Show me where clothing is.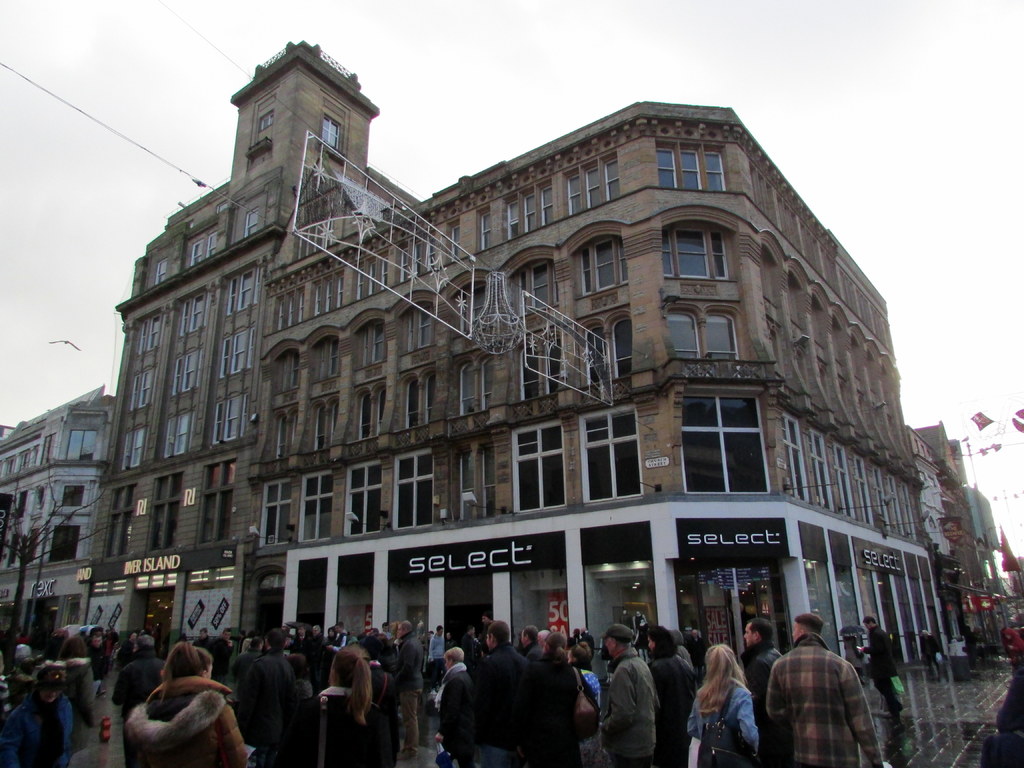
clothing is at l=303, t=632, r=333, b=682.
